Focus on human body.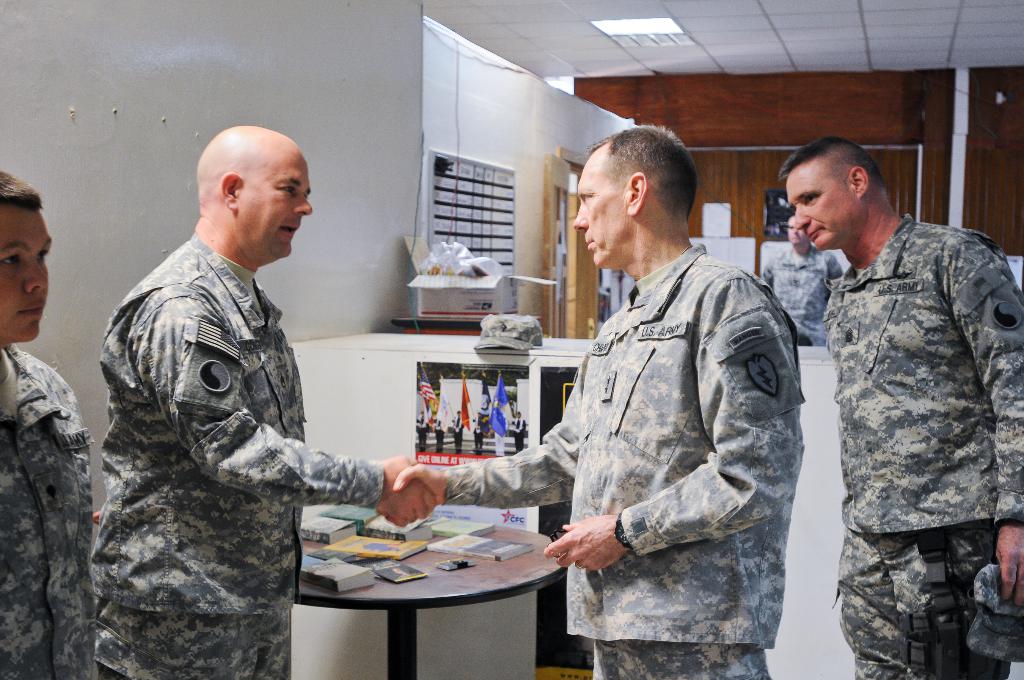
Focused at Rect(369, 245, 791, 679).
